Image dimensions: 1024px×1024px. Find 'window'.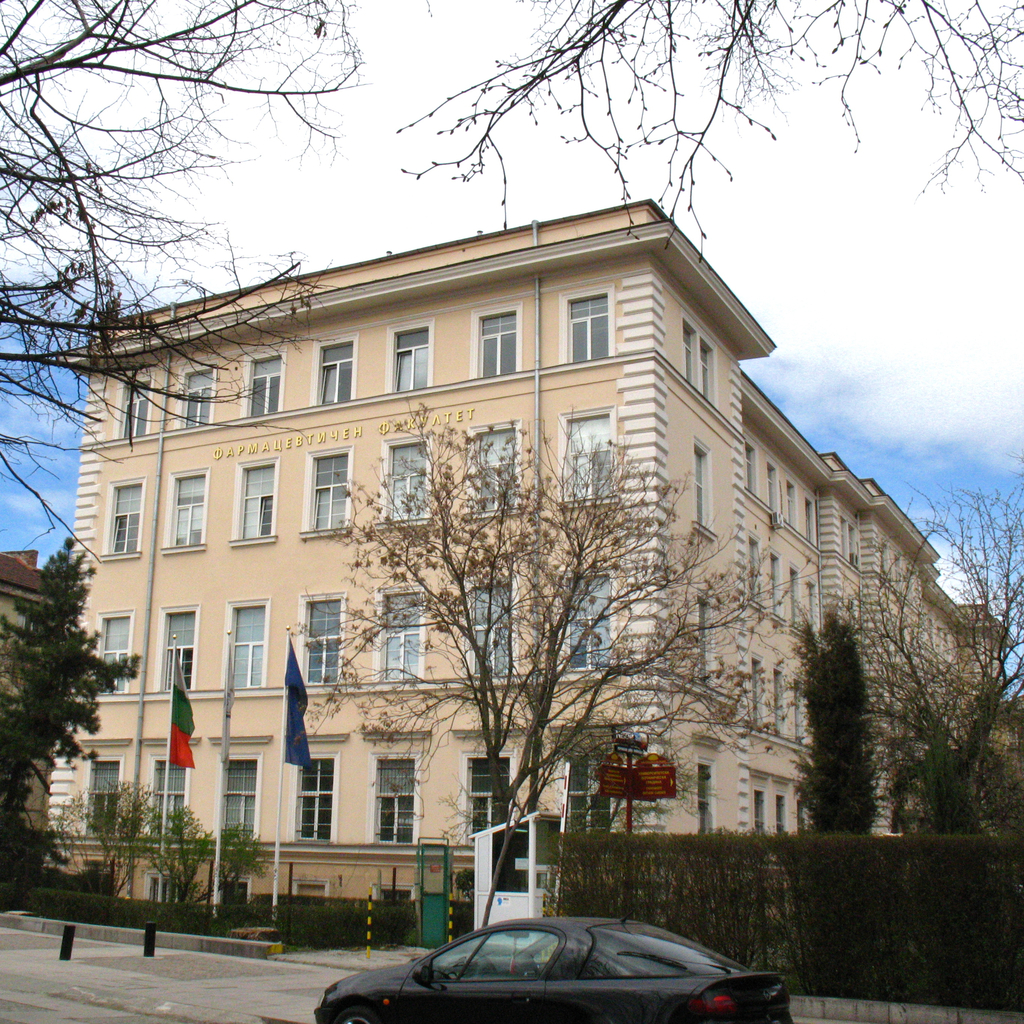
<box>390,438,428,515</box>.
